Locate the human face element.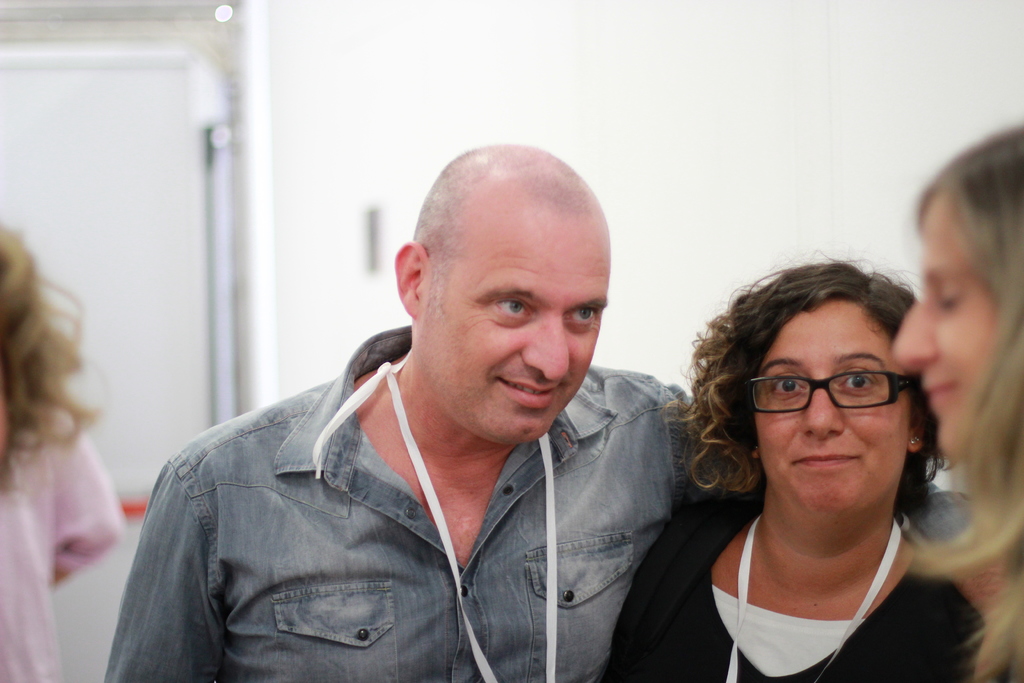
Element bbox: 420, 210, 609, 446.
